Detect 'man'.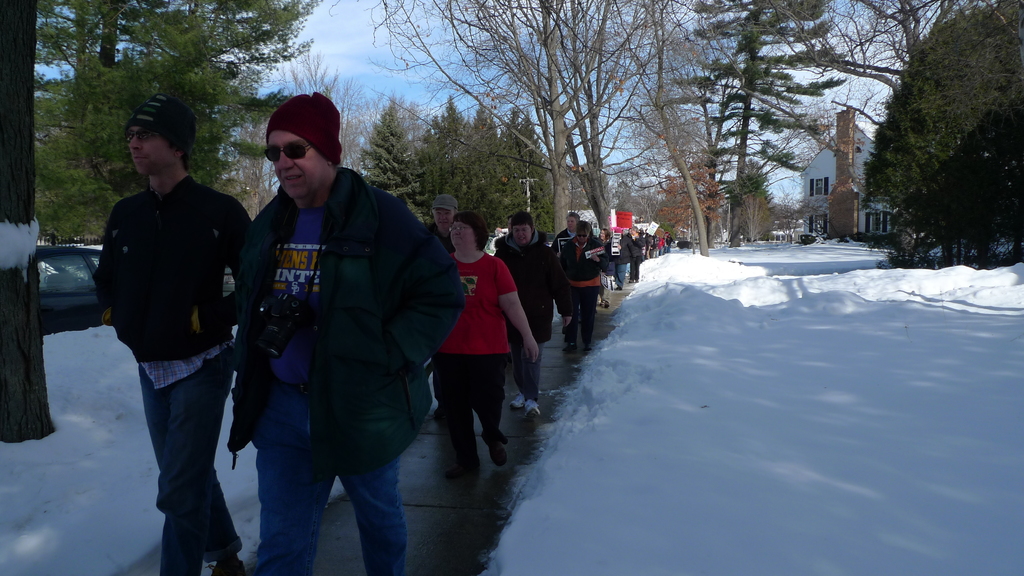
Detected at locate(551, 211, 582, 252).
